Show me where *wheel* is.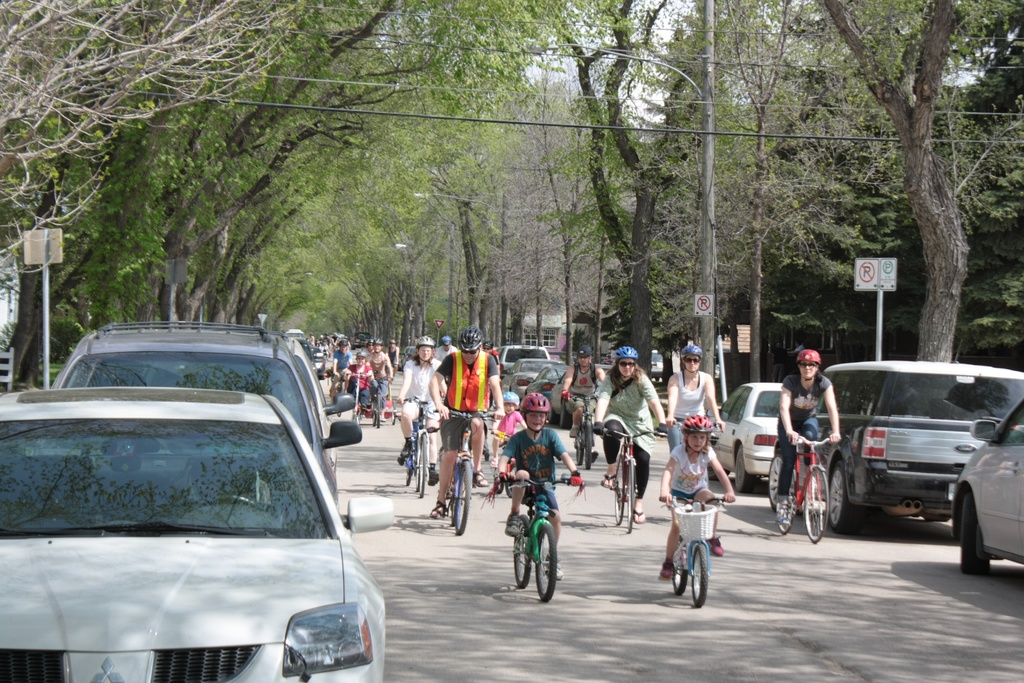
*wheel* is at bbox=(354, 399, 364, 425).
